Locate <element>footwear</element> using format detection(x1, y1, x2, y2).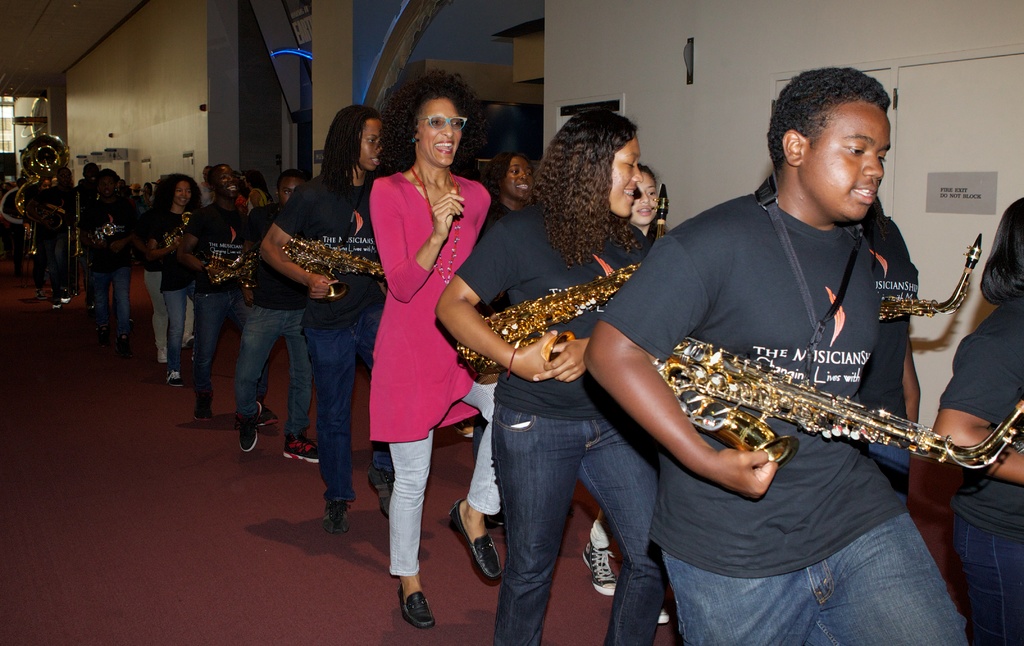
detection(259, 406, 275, 423).
